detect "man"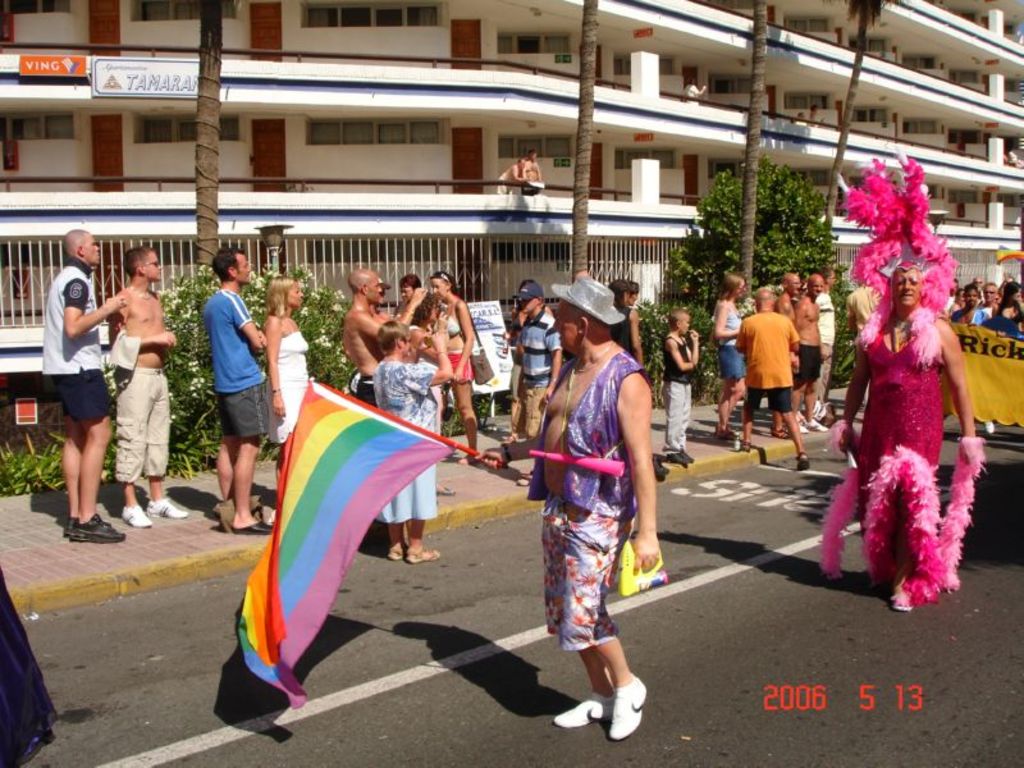
x1=202 y1=251 x2=275 y2=536
